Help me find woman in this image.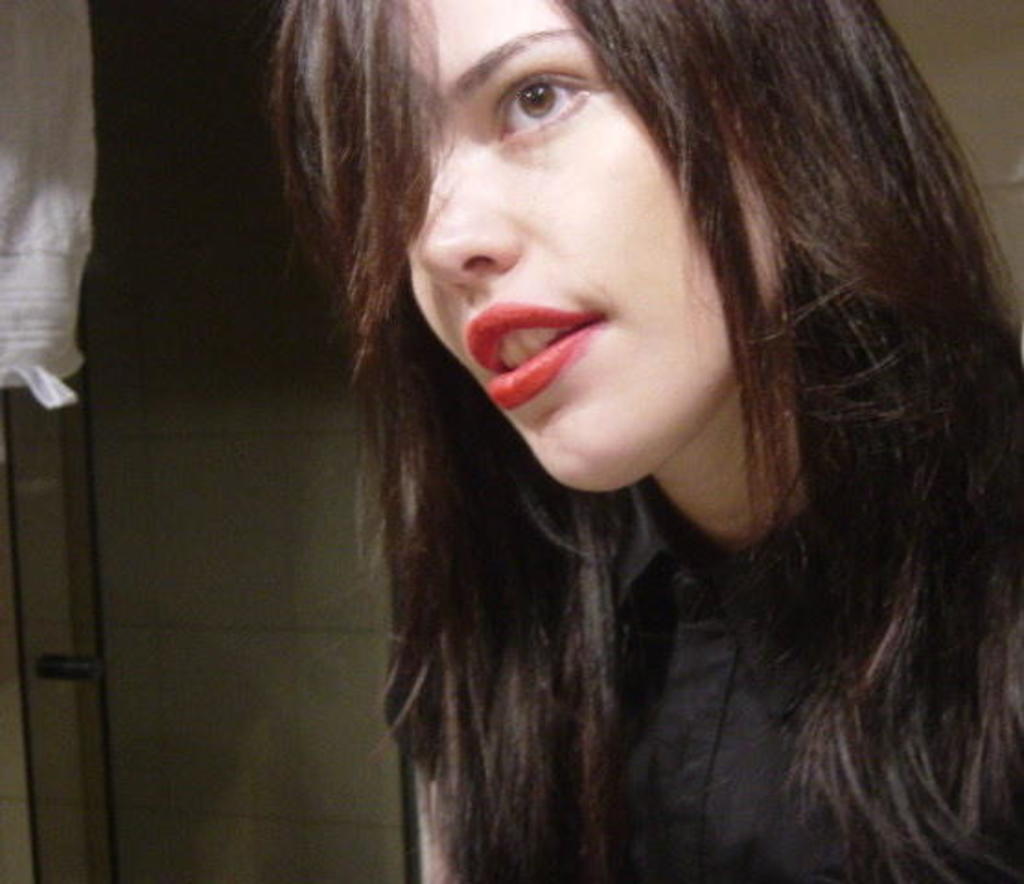
Found it: crop(223, 0, 1023, 855).
